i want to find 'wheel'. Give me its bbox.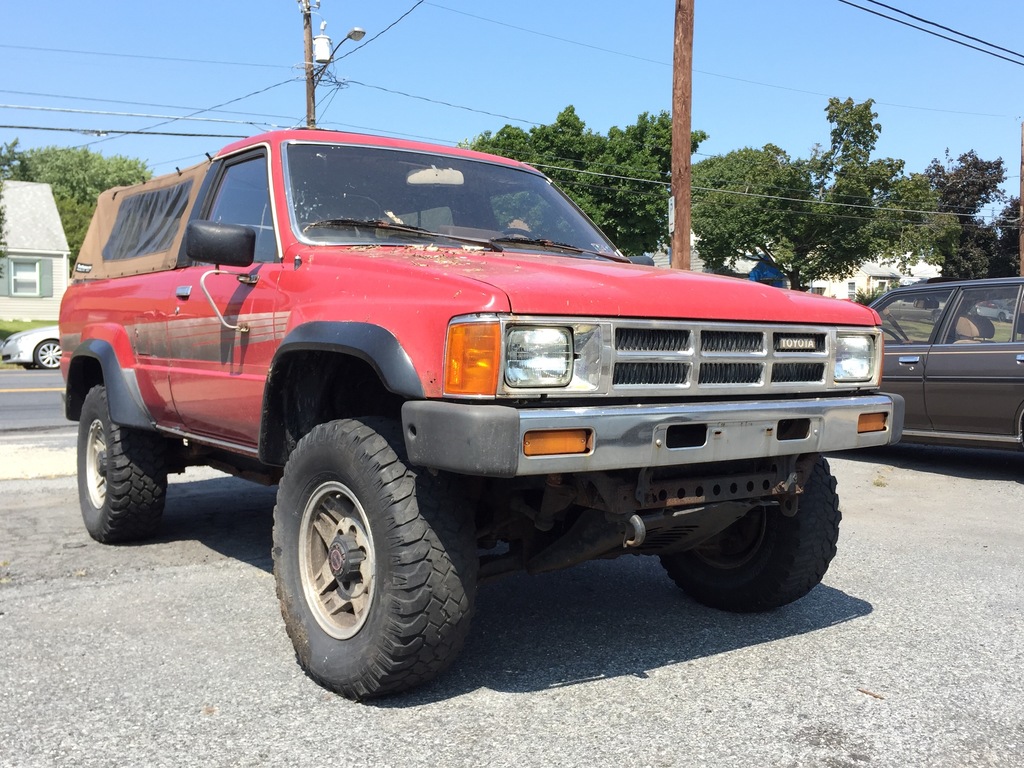
Rect(76, 388, 165, 545).
